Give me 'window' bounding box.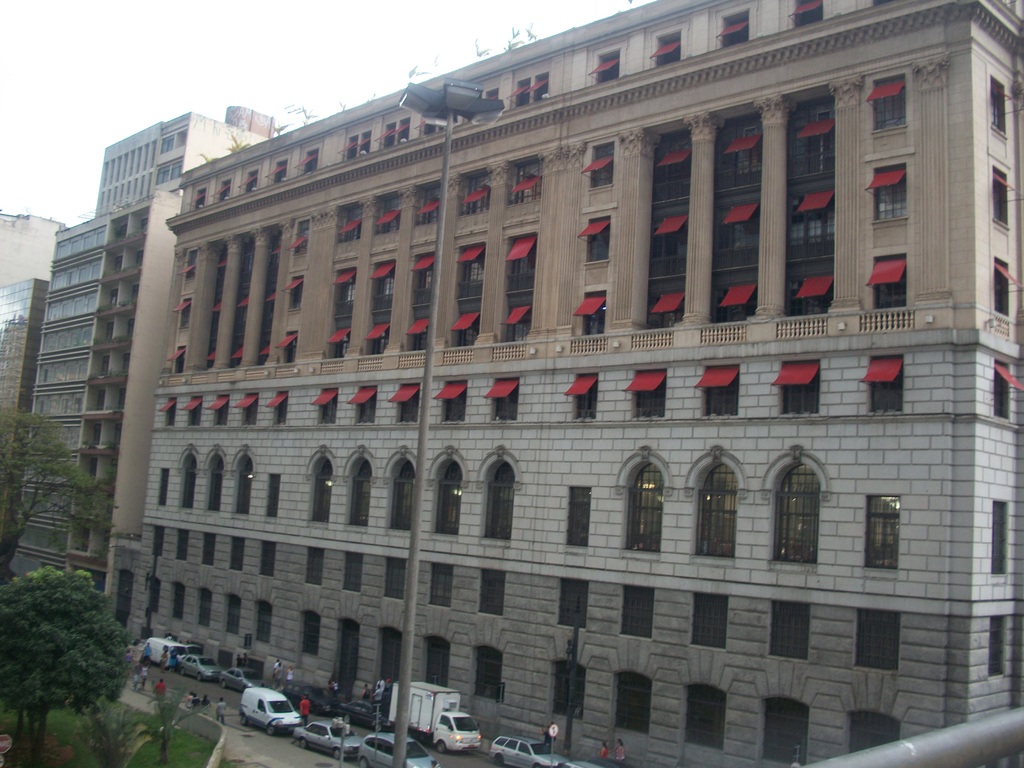
[left=312, top=458, right=332, bottom=523].
